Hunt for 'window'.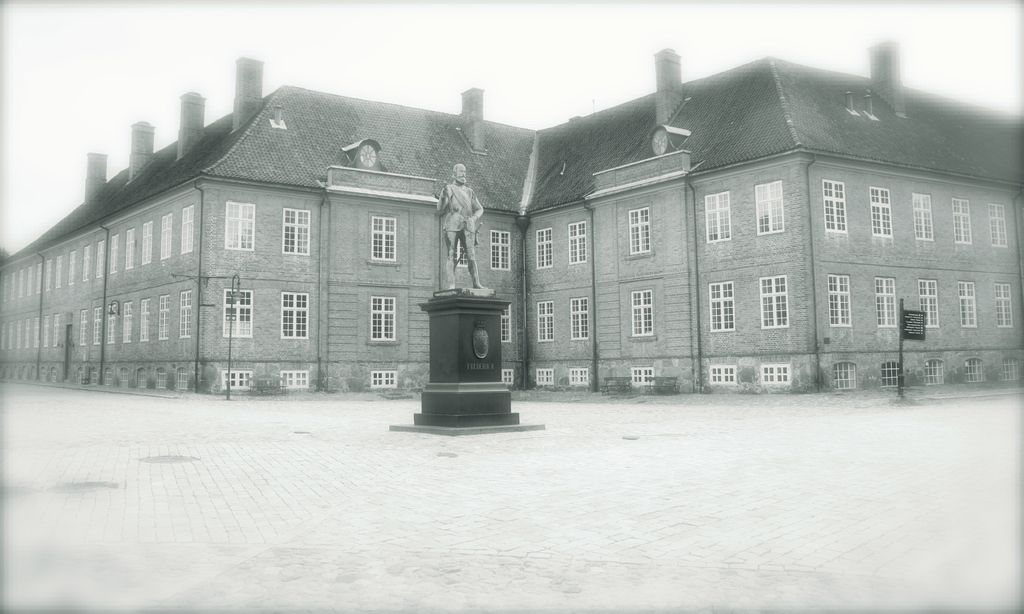
Hunted down at (x1=52, y1=255, x2=64, y2=289).
